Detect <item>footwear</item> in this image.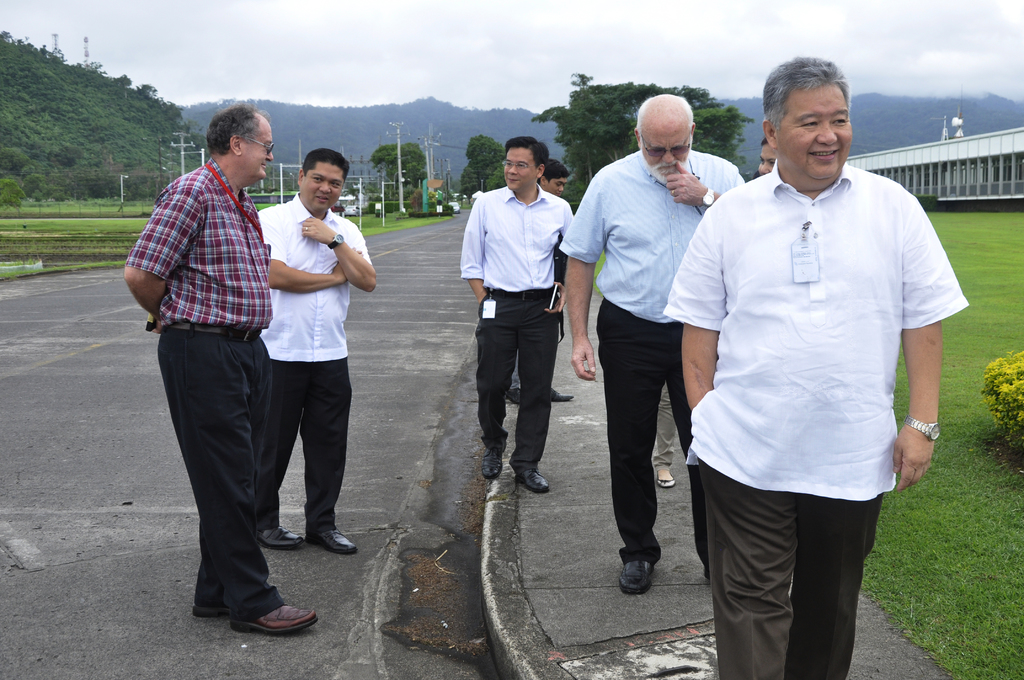
Detection: 307 531 362 555.
